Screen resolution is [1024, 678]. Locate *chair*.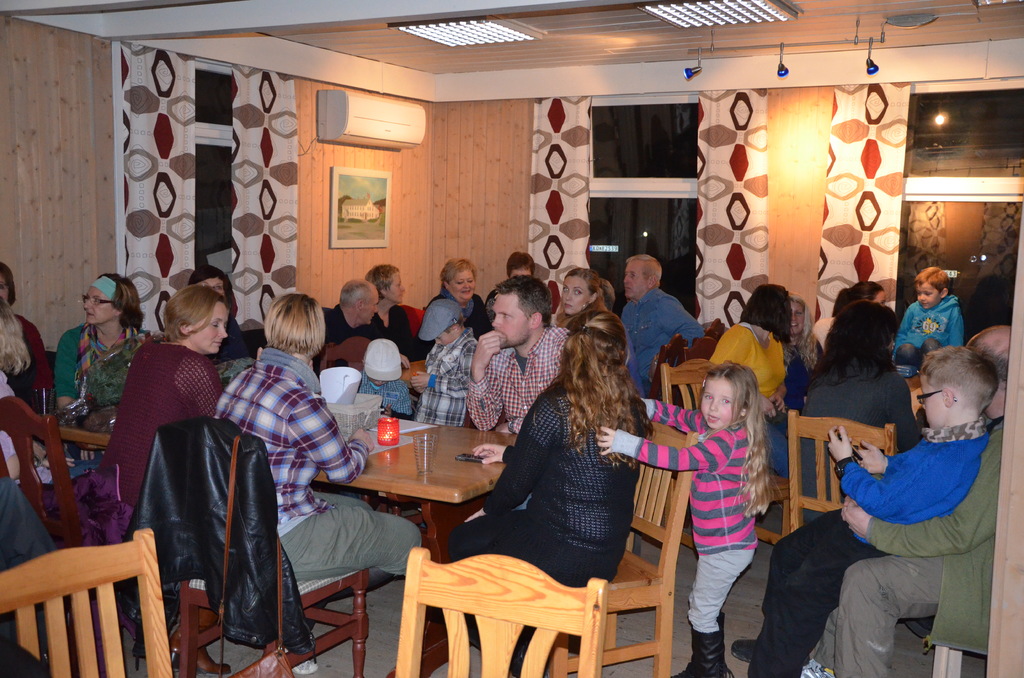
bbox=[394, 546, 613, 677].
